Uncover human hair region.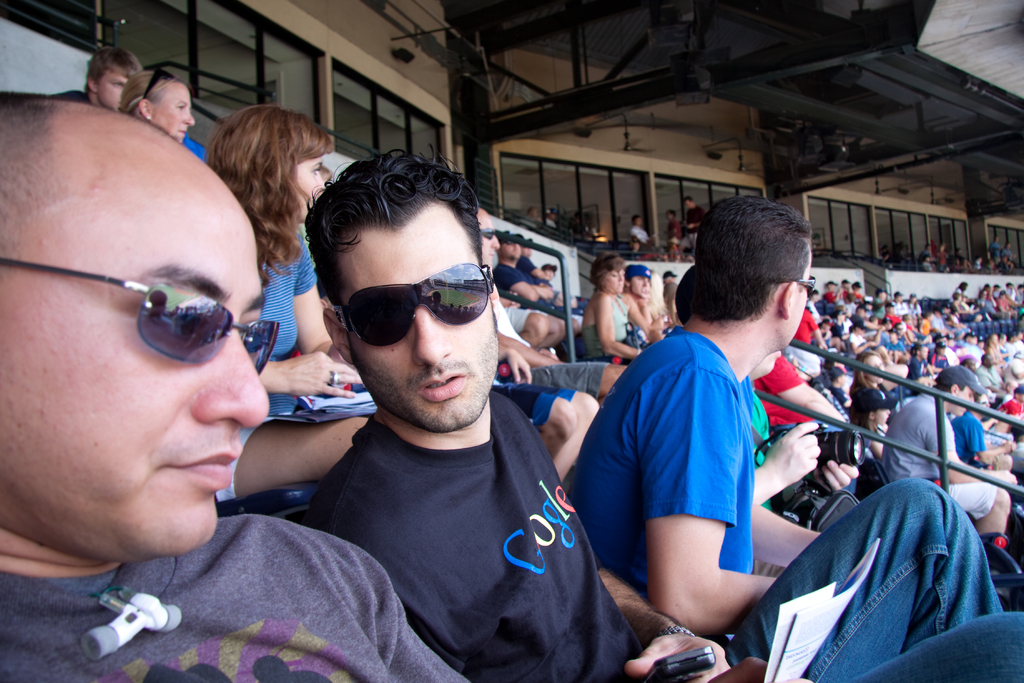
Uncovered: 301 151 483 366.
